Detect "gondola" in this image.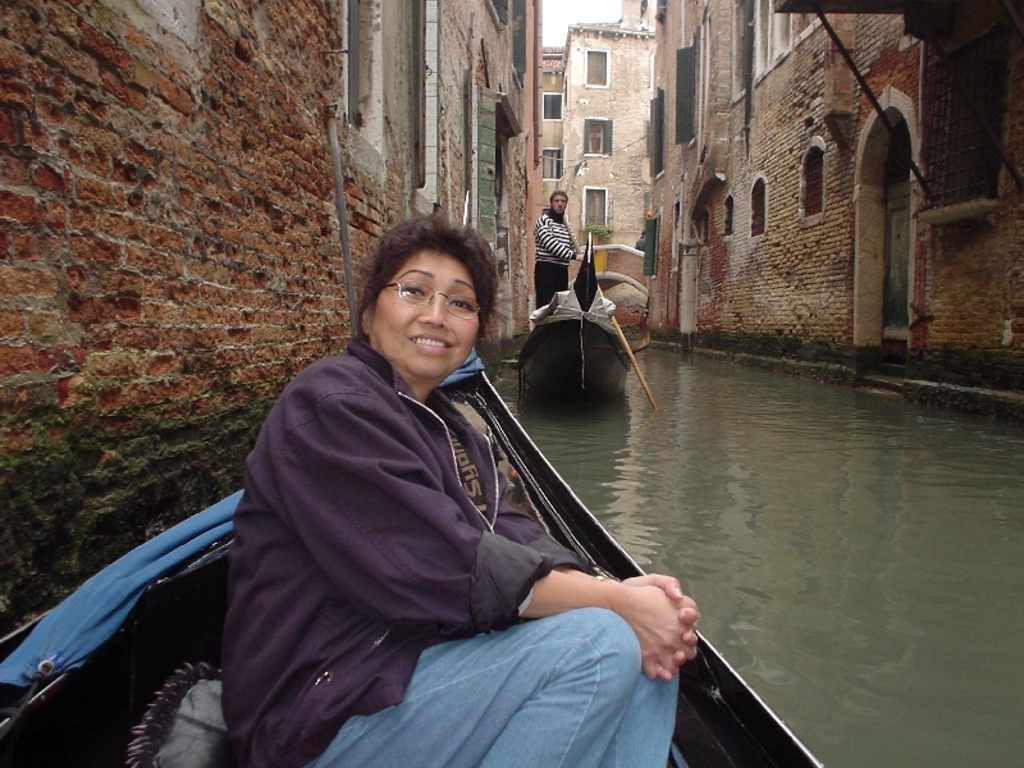
Detection: pyautogui.locateOnScreen(504, 212, 635, 422).
